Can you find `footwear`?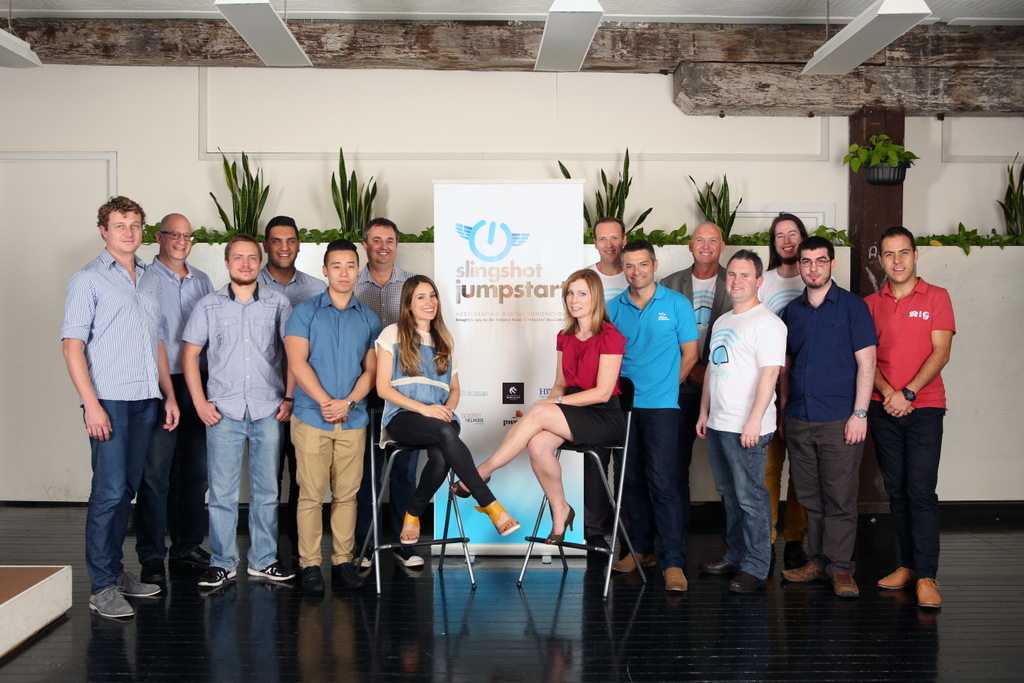
Yes, bounding box: bbox=(879, 565, 917, 587).
